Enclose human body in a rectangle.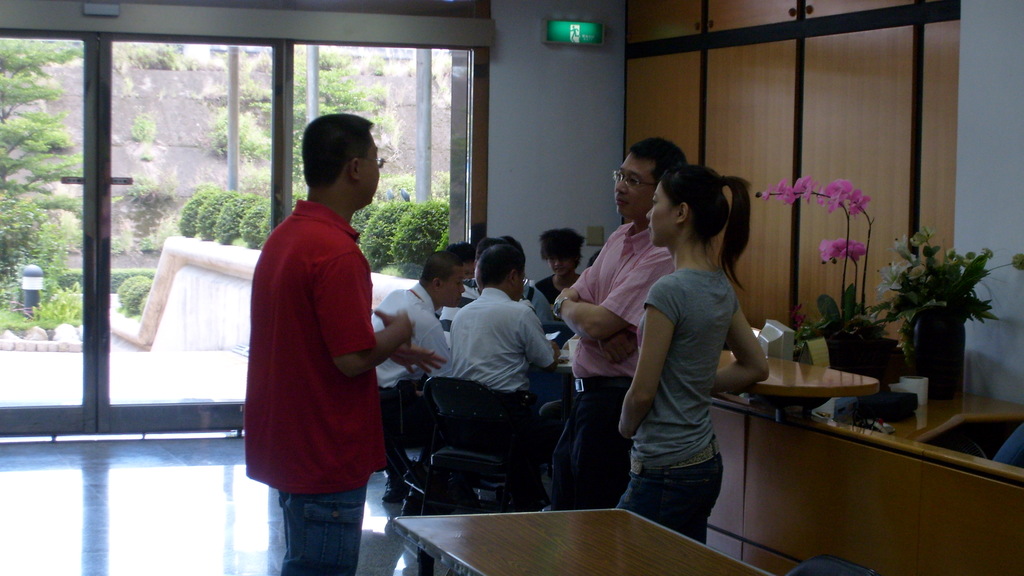
[551, 220, 678, 520].
